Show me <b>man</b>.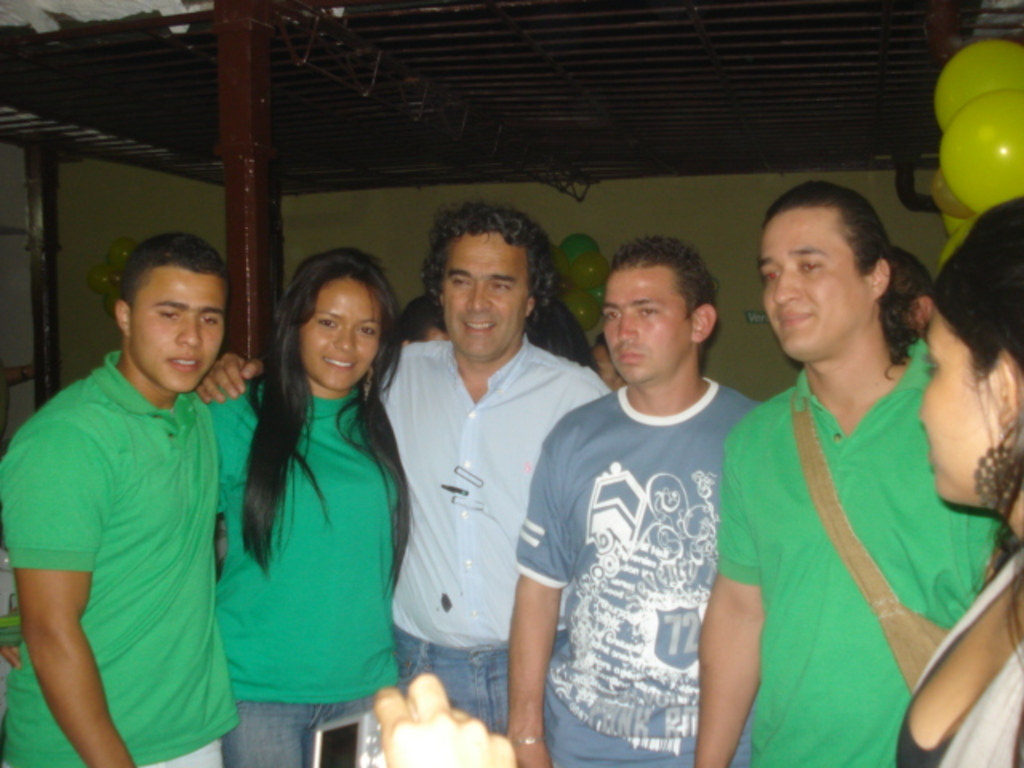
<b>man</b> is here: 506,238,763,766.
